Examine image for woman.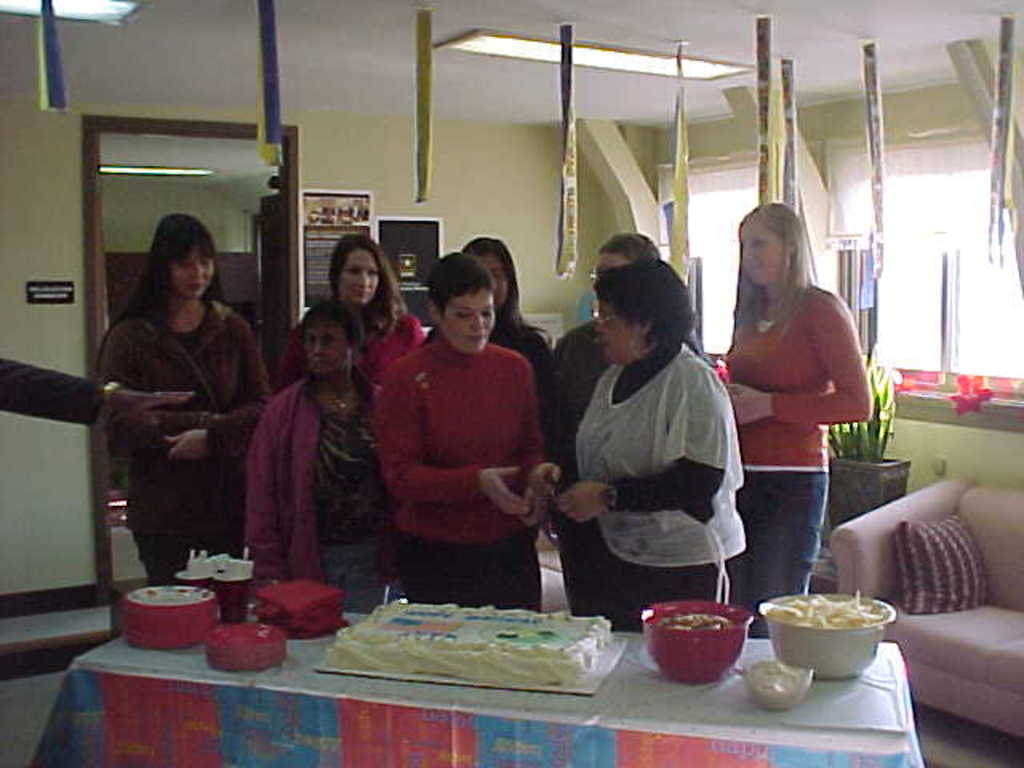
Examination result: bbox=[554, 258, 749, 634].
